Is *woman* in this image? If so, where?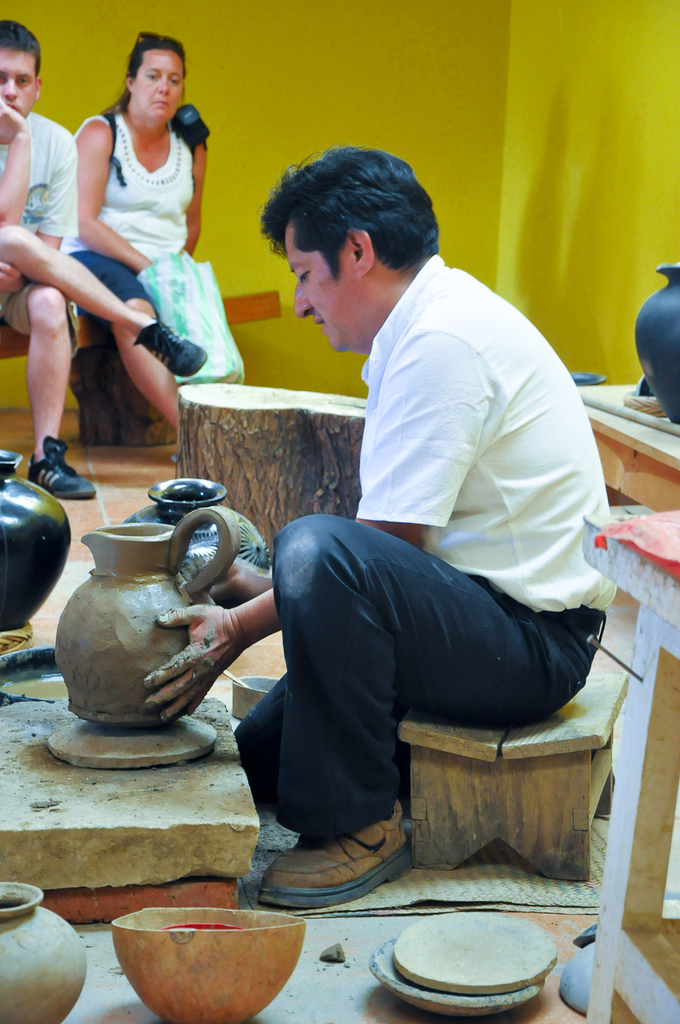
Yes, at (x1=53, y1=35, x2=209, y2=454).
